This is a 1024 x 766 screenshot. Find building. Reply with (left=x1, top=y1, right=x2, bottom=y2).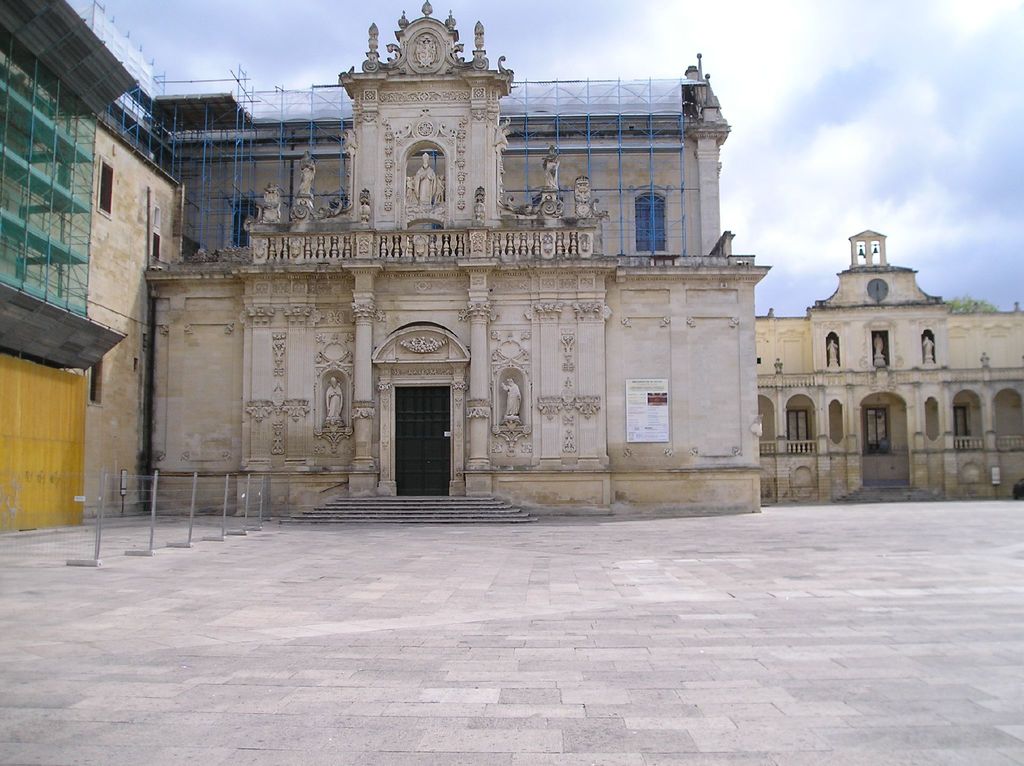
(left=0, top=0, right=767, bottom=517).
